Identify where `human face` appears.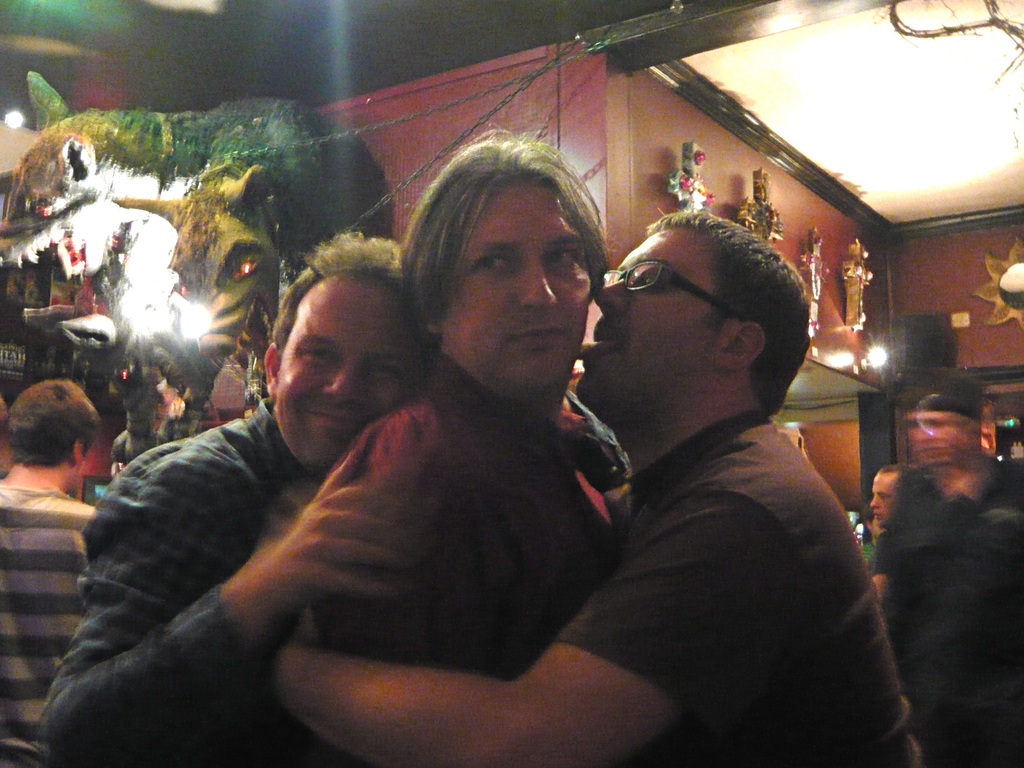
Appears at BBox(276, 275, 425, 474).
